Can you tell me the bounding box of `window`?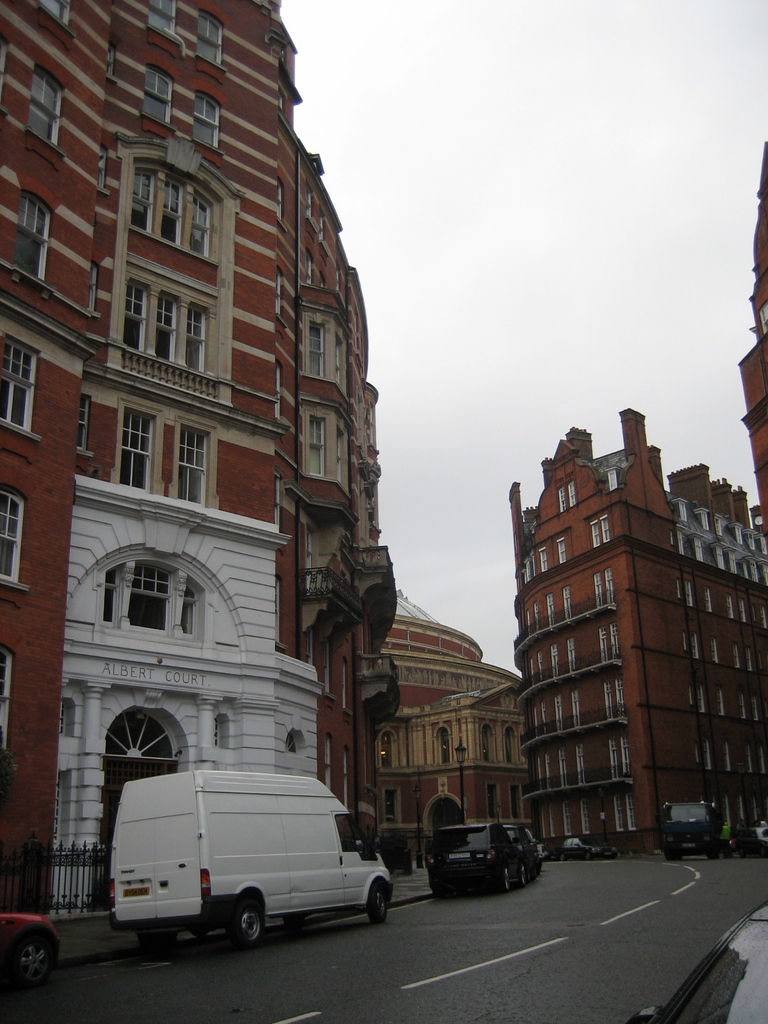
(147,0,177,33).
